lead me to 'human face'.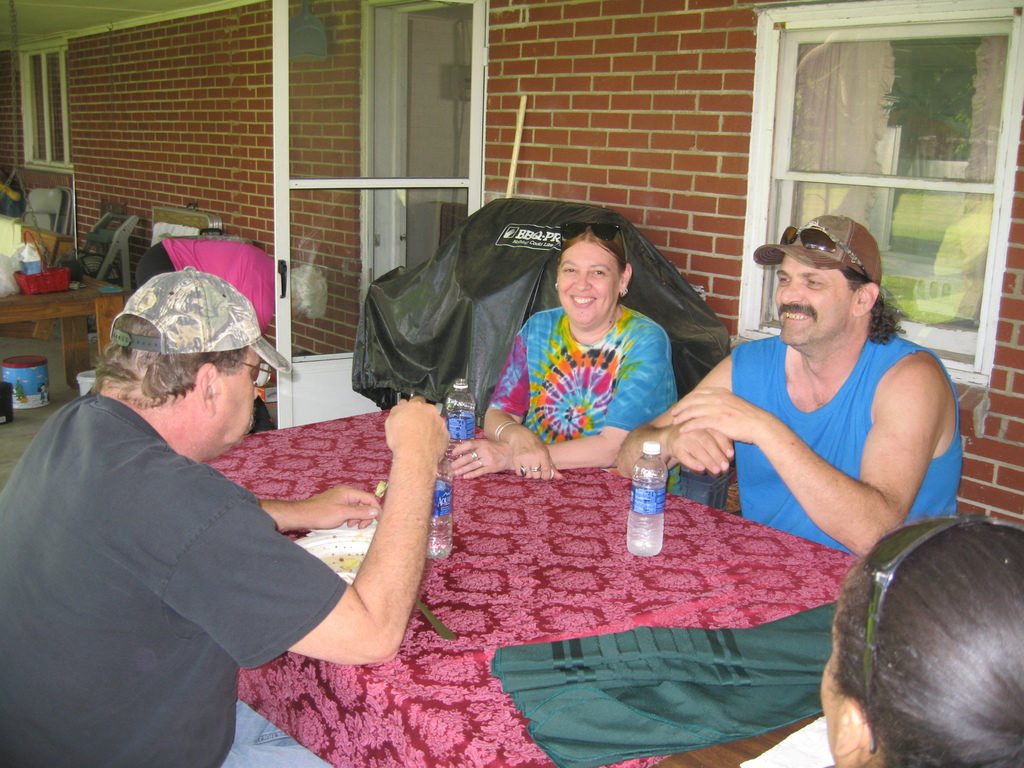
Lead to 213, 349, 260, 454.
